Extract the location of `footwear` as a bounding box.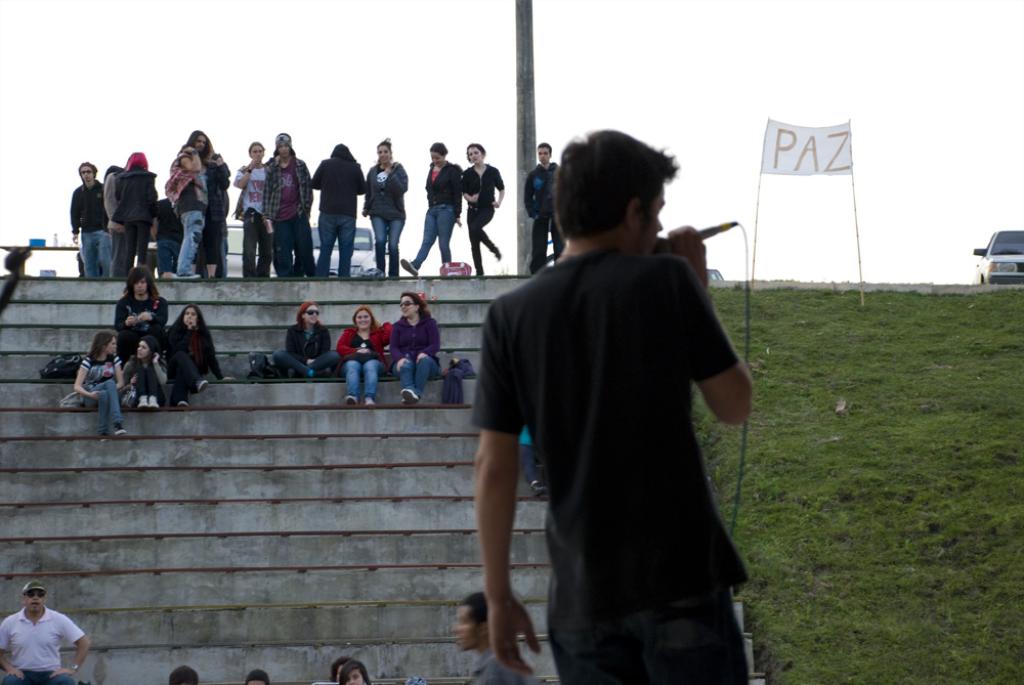
region(341, 391, 357, 406).
